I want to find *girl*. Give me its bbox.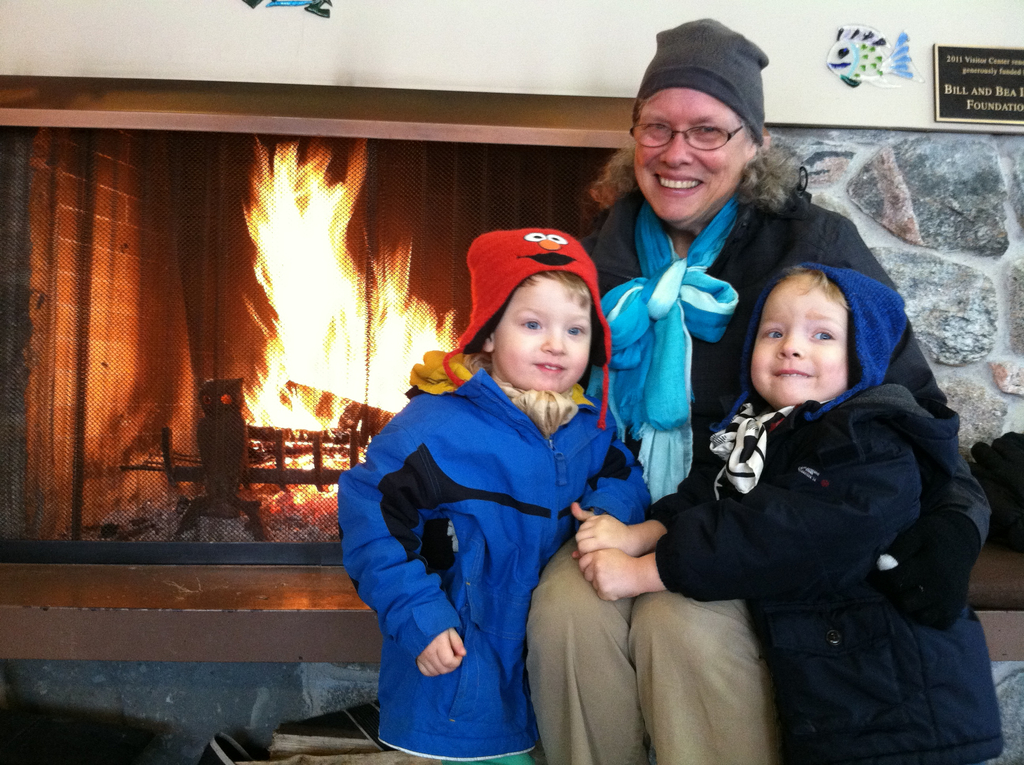
{"left": 340, "top": 226, "right": 663, "bottom": 757}.
